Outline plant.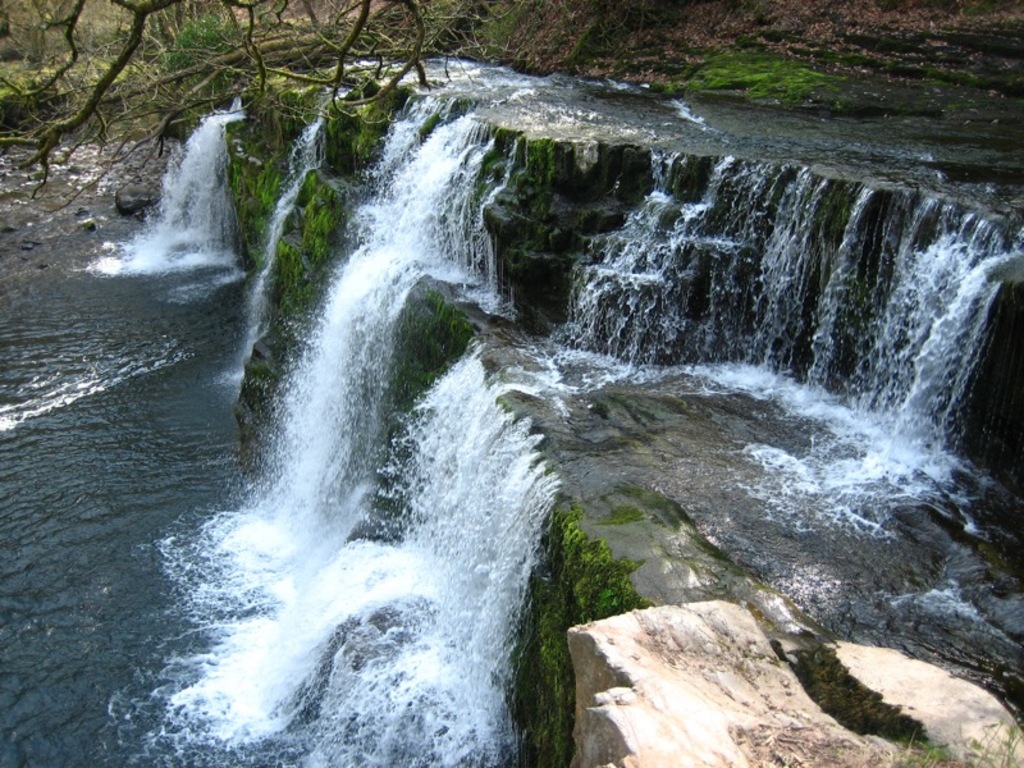
Outline: locate(874, 712, 1023, 767).
